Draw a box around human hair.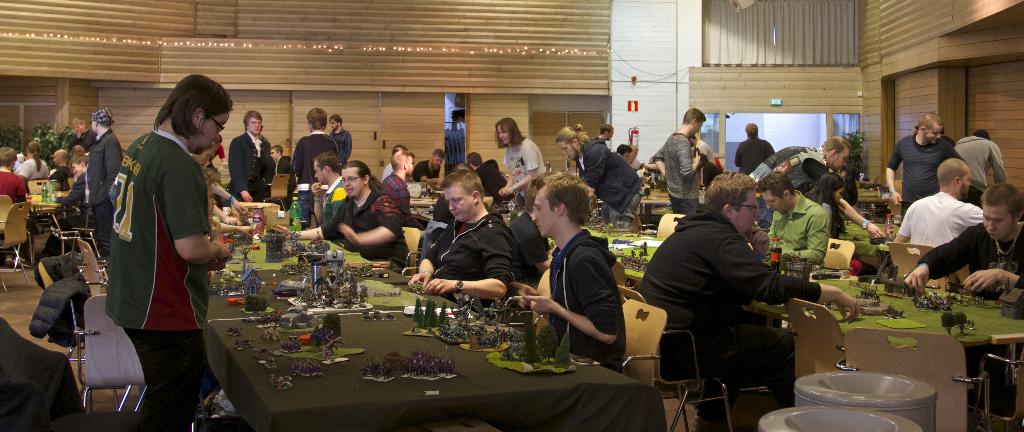
locate(314, 149, 342, 175).
